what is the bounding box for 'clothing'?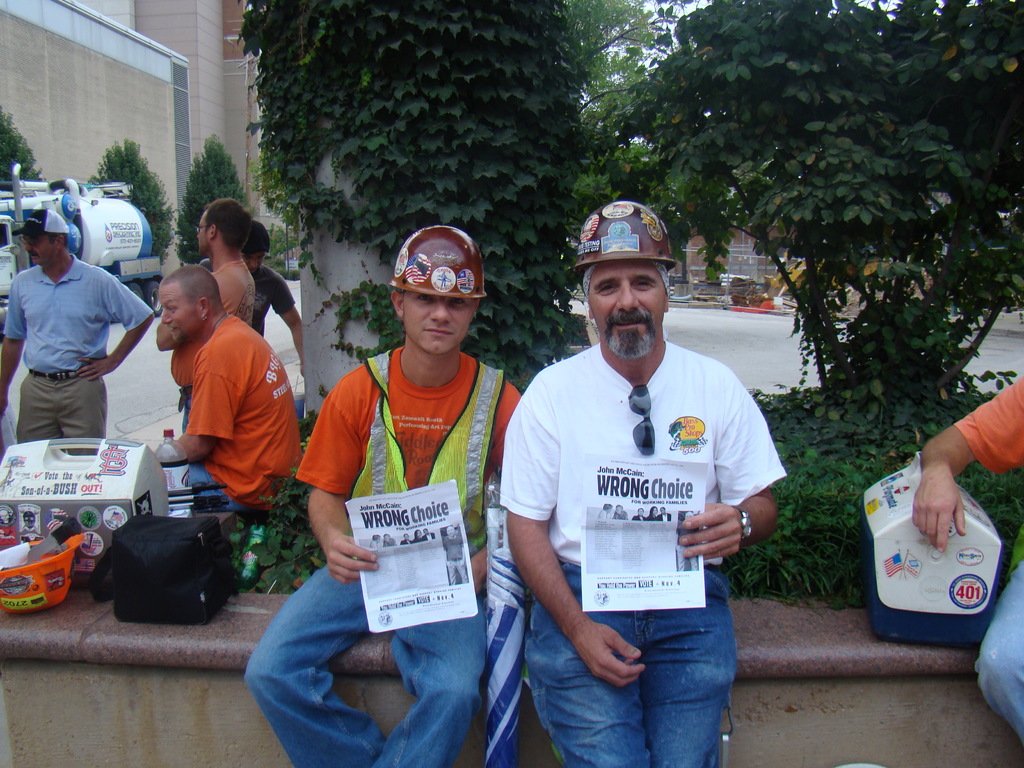
left=1, top=254, right=157, bottom=456.
